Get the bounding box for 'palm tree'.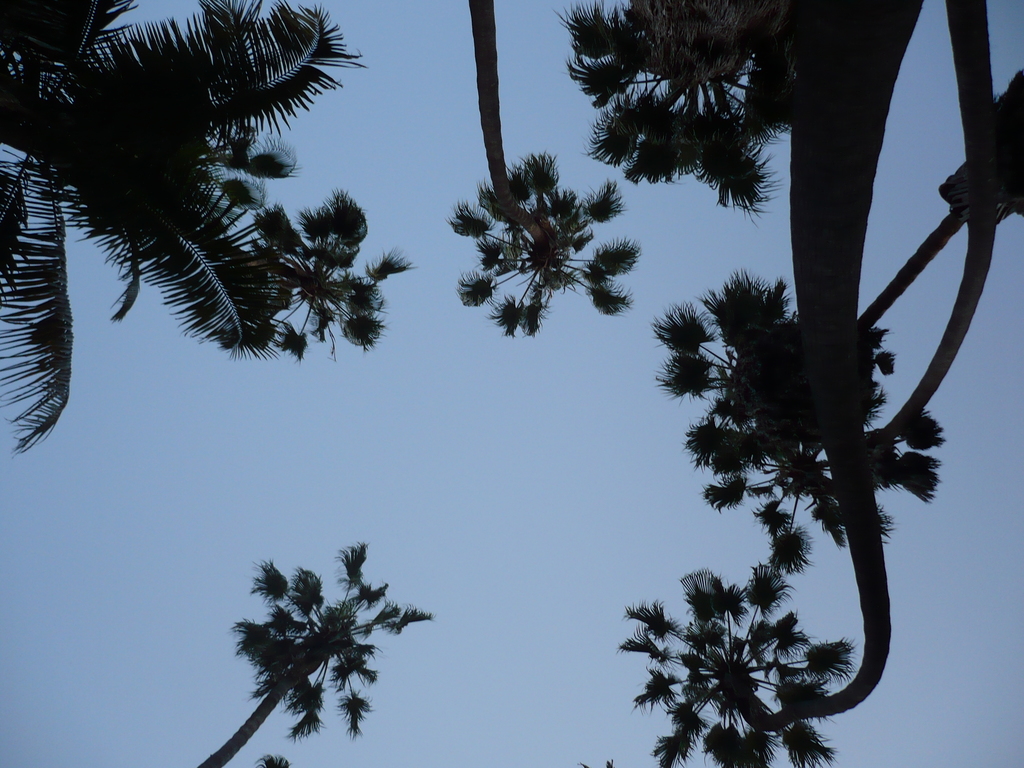
detection(626, 581, 874, 767).
